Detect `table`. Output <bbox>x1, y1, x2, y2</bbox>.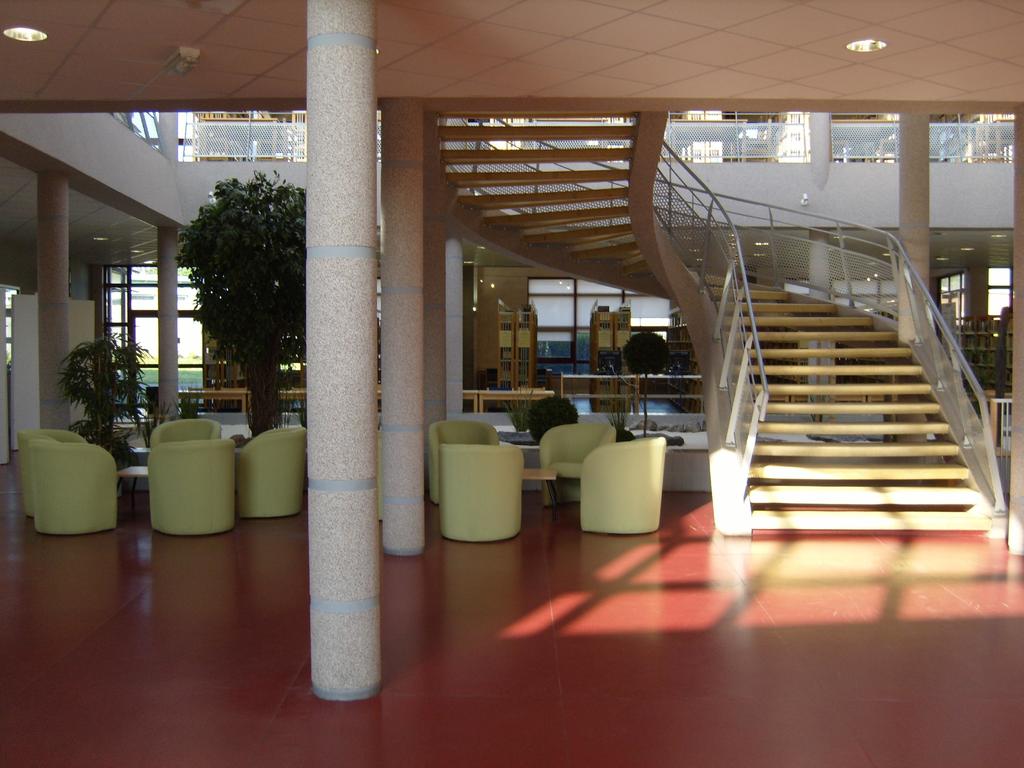
<bbox>115, 462, 154, 500</bbox>.
